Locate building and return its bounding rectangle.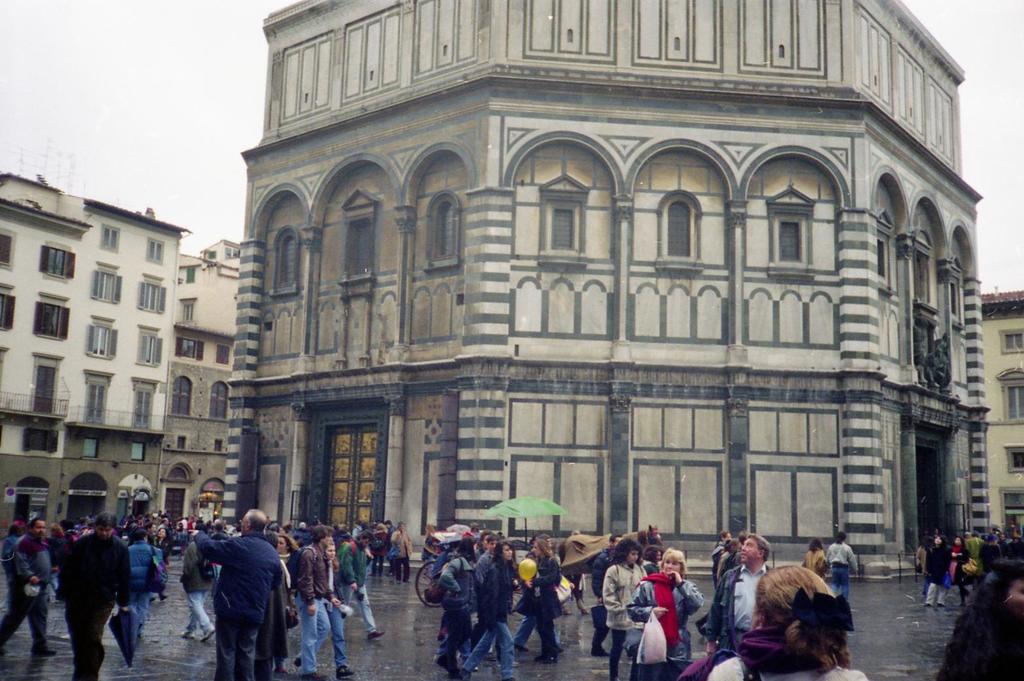
select_region(0, 175, 185, 544).
